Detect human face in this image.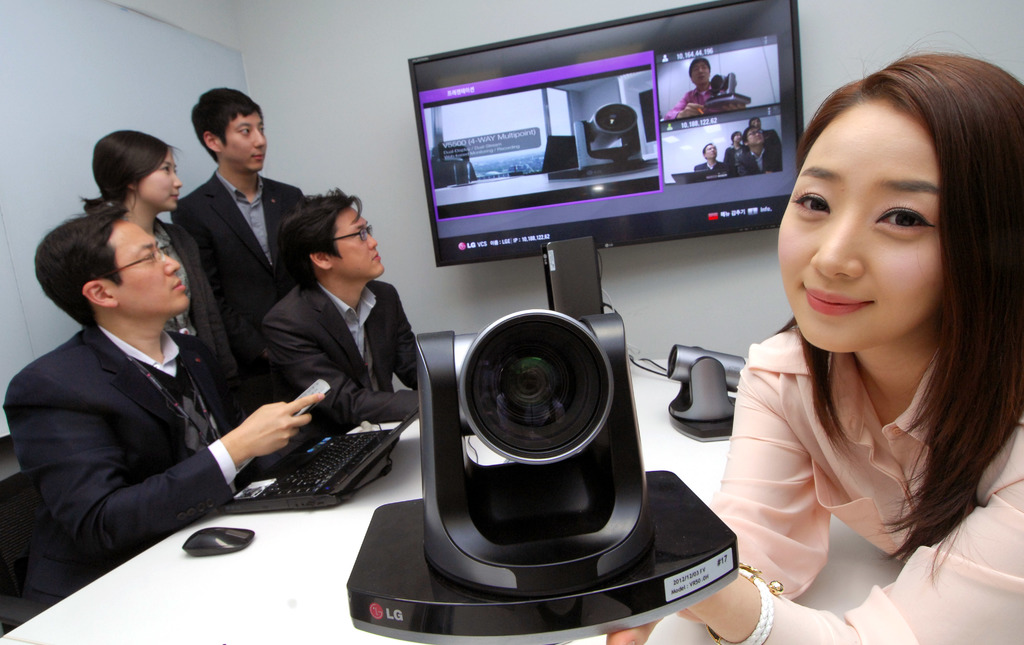
Detection: detection(733, 135, 742, 148).
